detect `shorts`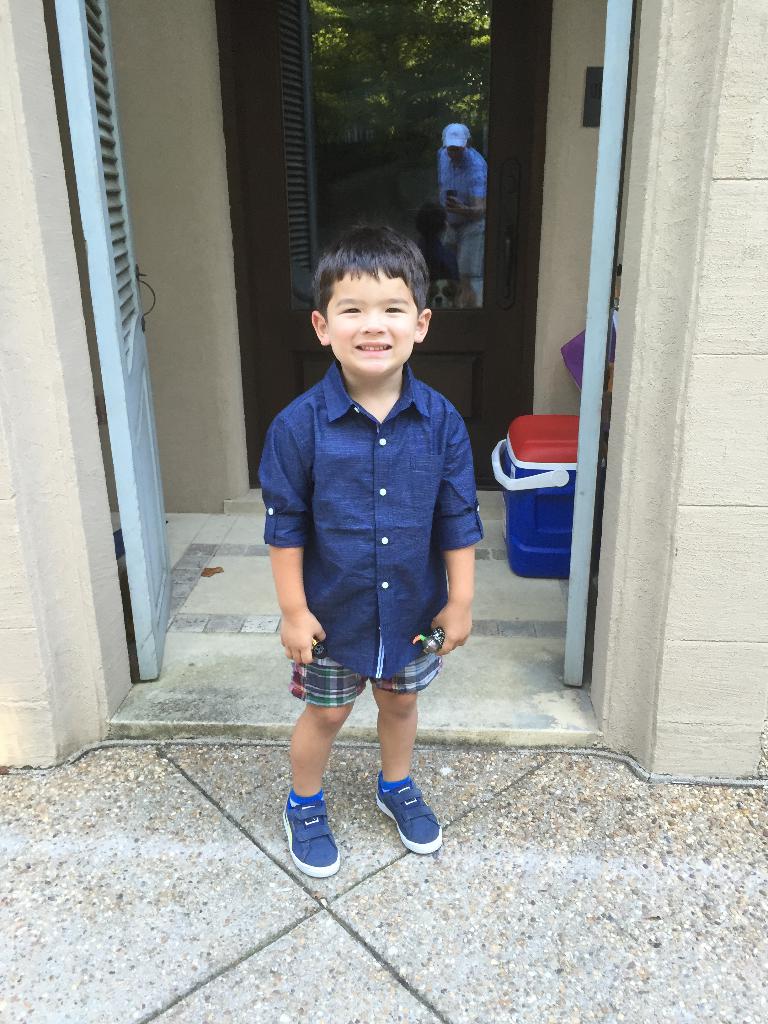
bbox(288, 657, 443, 708)
